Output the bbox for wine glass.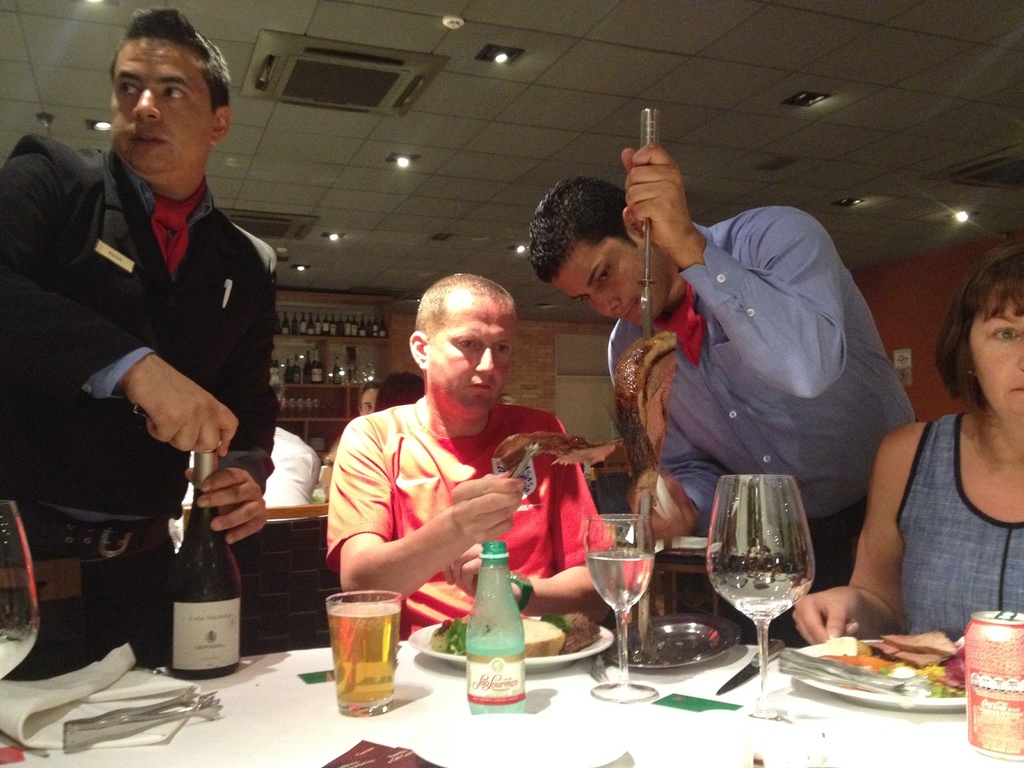
locate(585, 515, 655, 701).
